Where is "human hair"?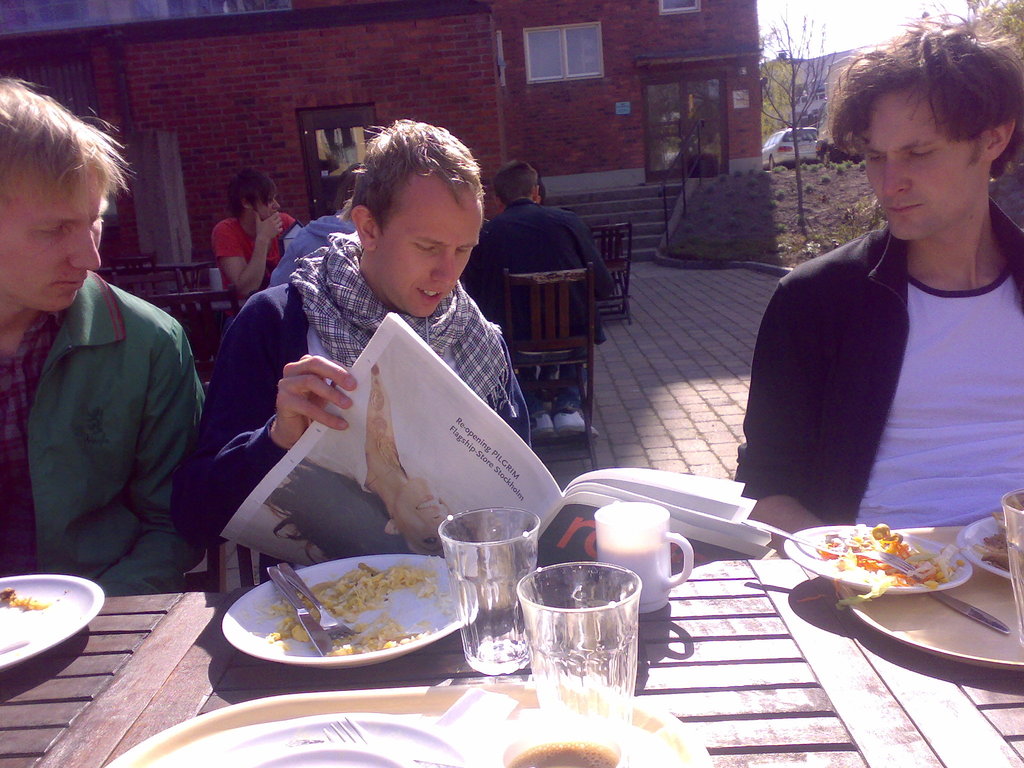
BBox(0, 67, 140, 223).
